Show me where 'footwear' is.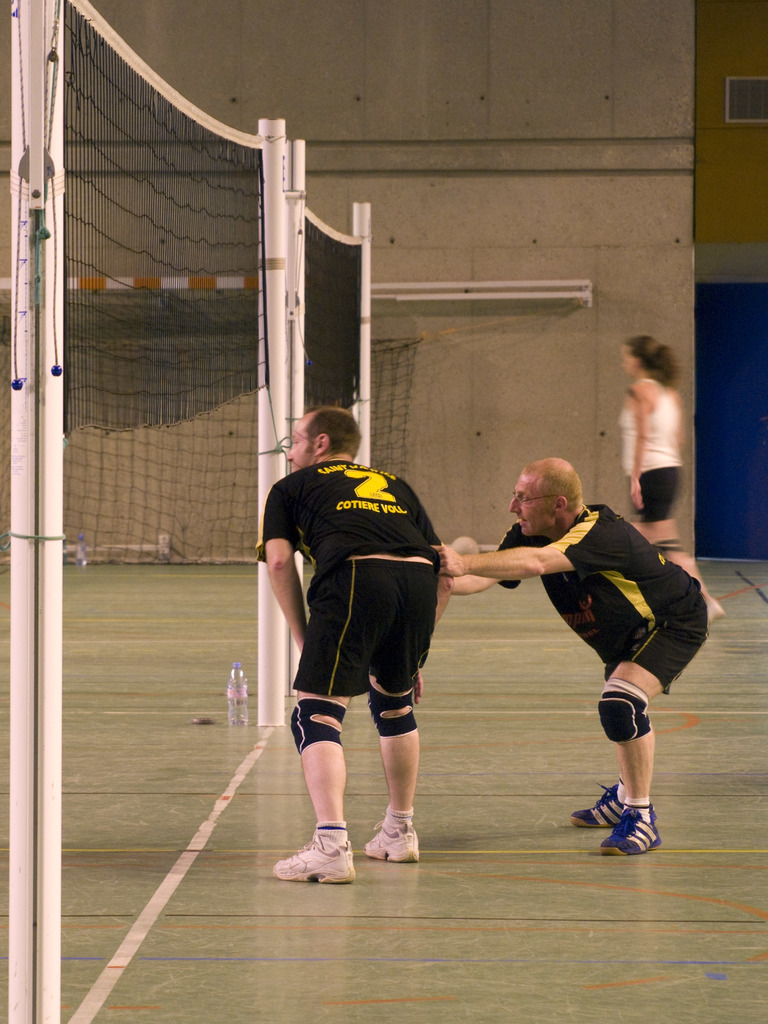
'footwear' is at {"x1": 287, "y1": 822, "x2": 364, "y2": 892}.
